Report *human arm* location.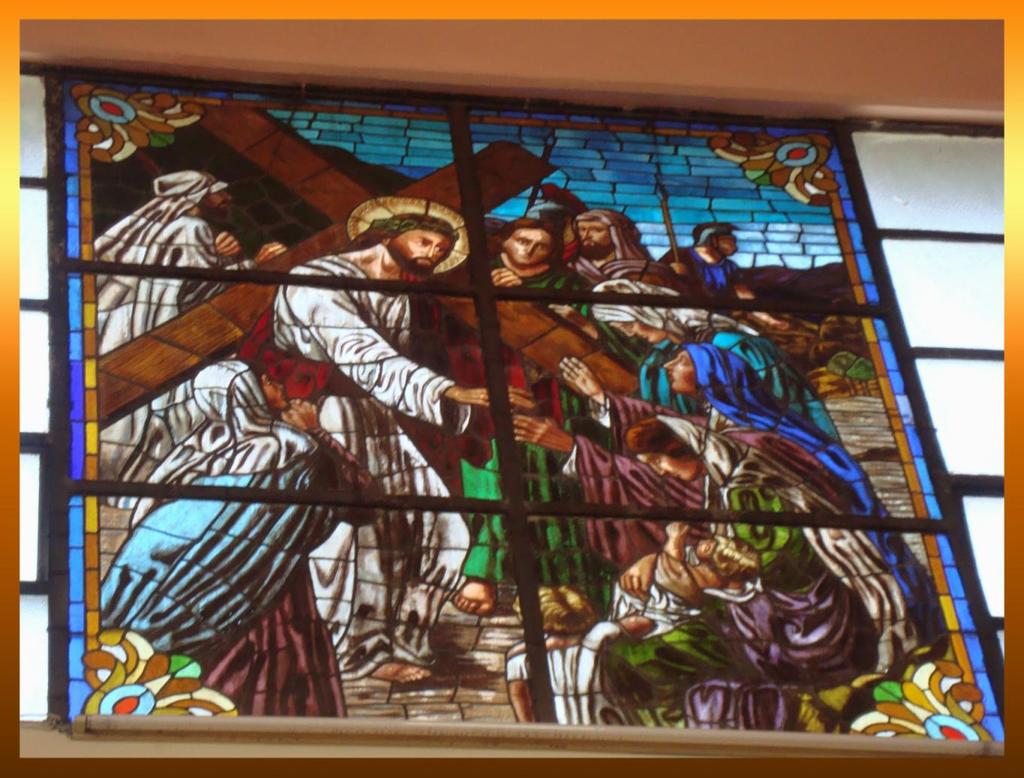
Report: bbox=(501, 642, 539, 737).
